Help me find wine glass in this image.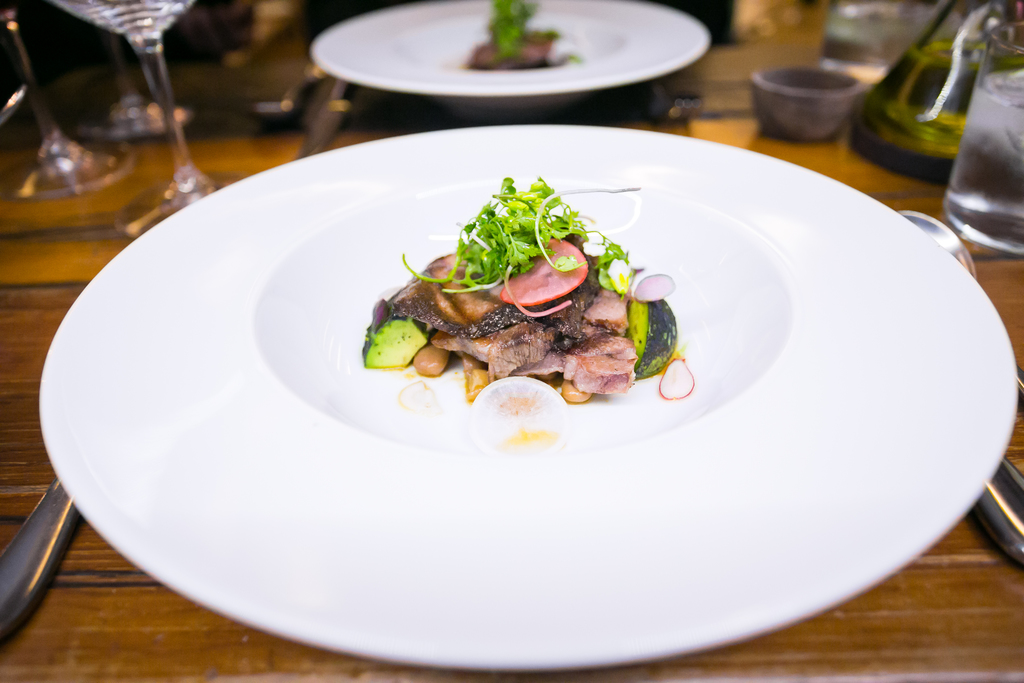
Found it: {"x1": 43, "y1": 0, "x2": 239, "y2": 239}.
